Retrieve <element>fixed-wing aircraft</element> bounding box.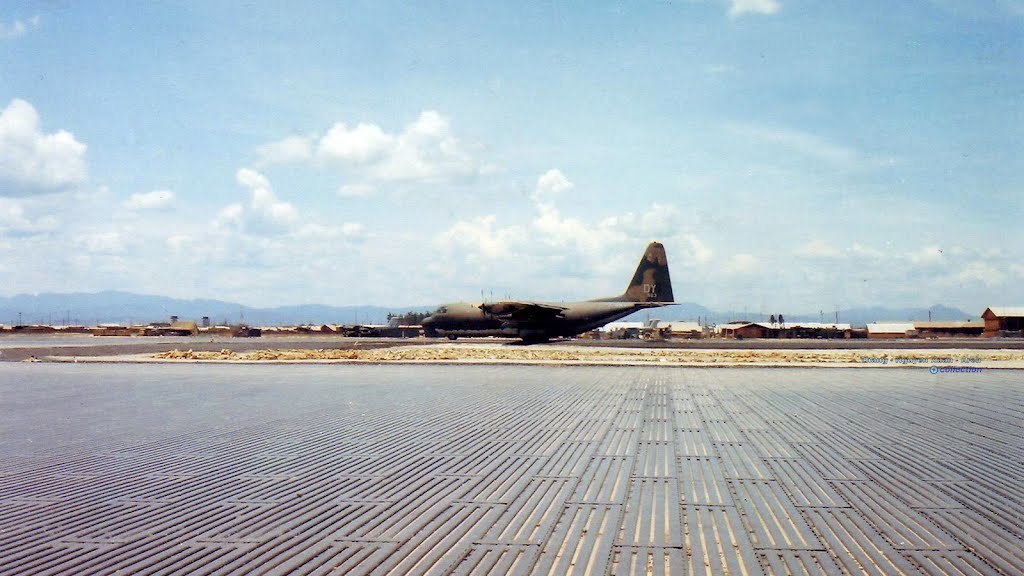
Bounding box: [x1=417, y1=239, x2=680, y2=341].
